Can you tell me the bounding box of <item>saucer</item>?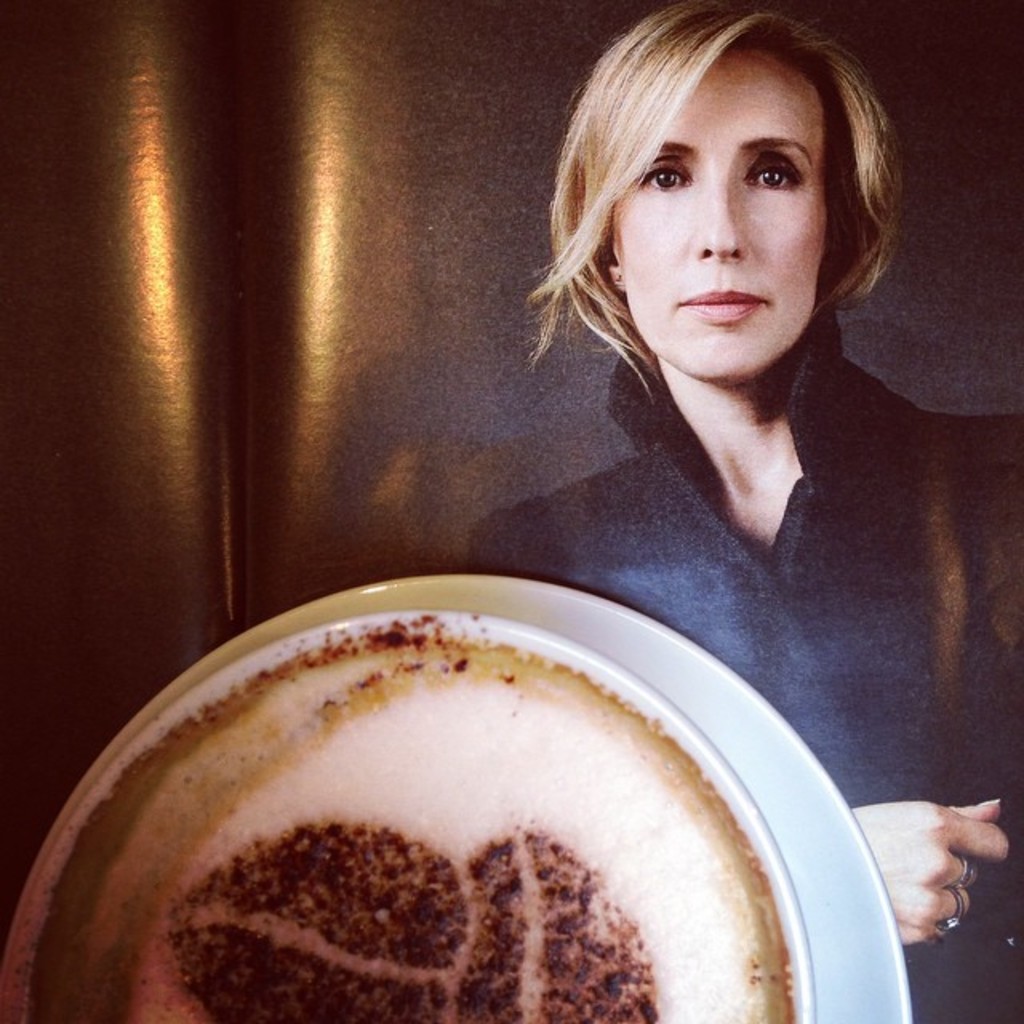
<box>0,602,819,1022</box>.
